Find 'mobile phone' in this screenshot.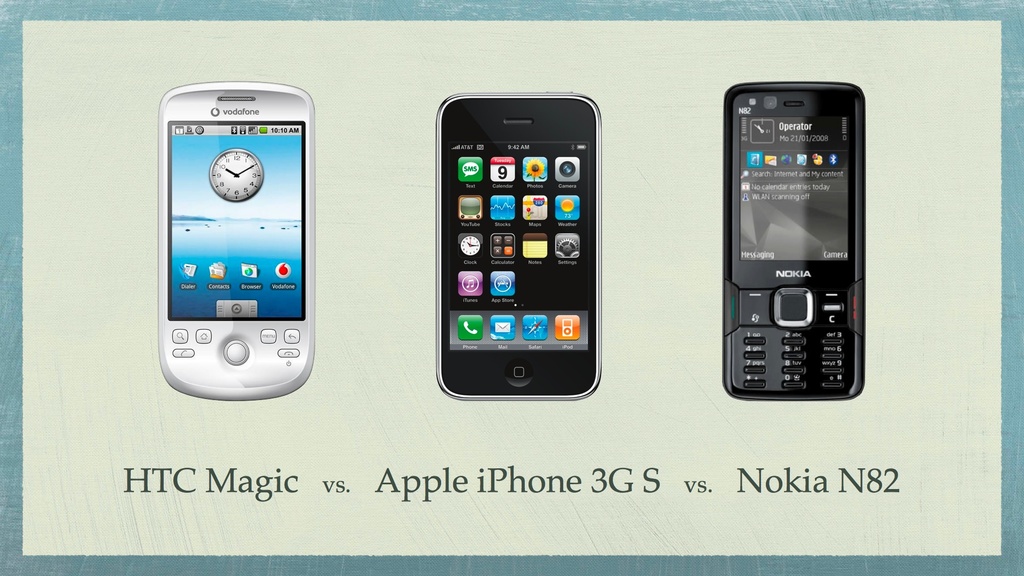
The bounding box for 'mobile phone' is <region>721, 77, 872, 398</region>.
